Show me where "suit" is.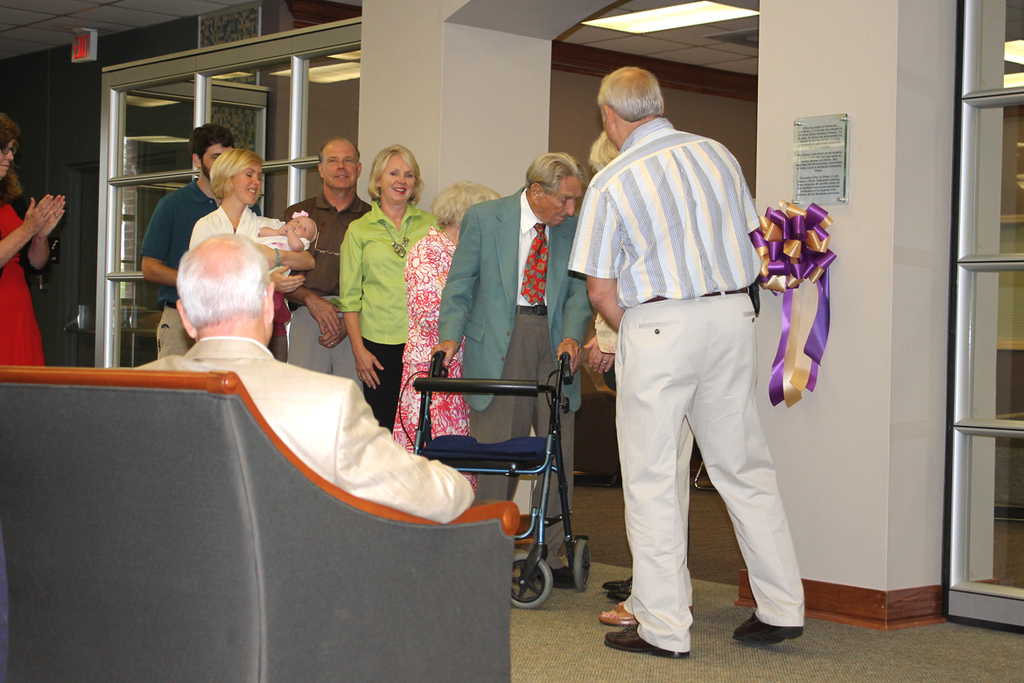
"suit" is at left=117, top=333, right=473, bottom=525.
